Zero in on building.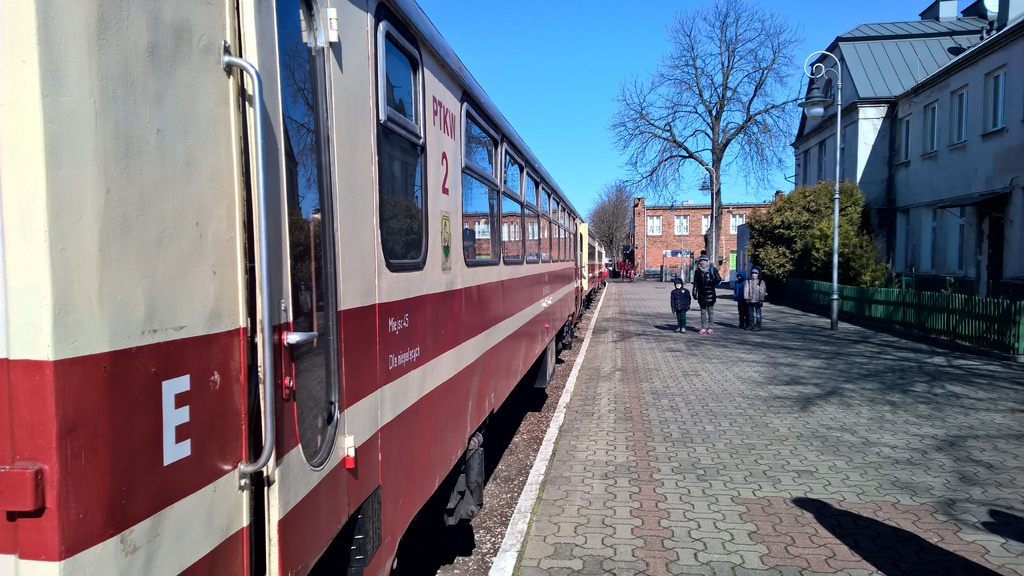
Zeroed in: [x1=632, y1=188, x2=794, y2=276].
